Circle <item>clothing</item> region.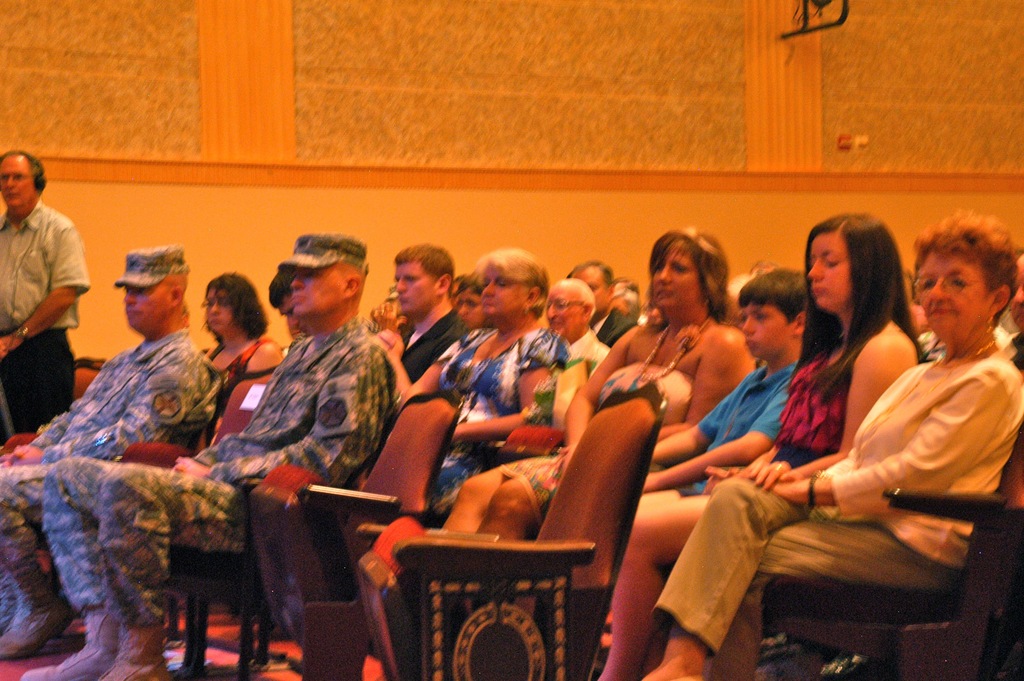
Region: select_region(402, 306, 463, 393).
